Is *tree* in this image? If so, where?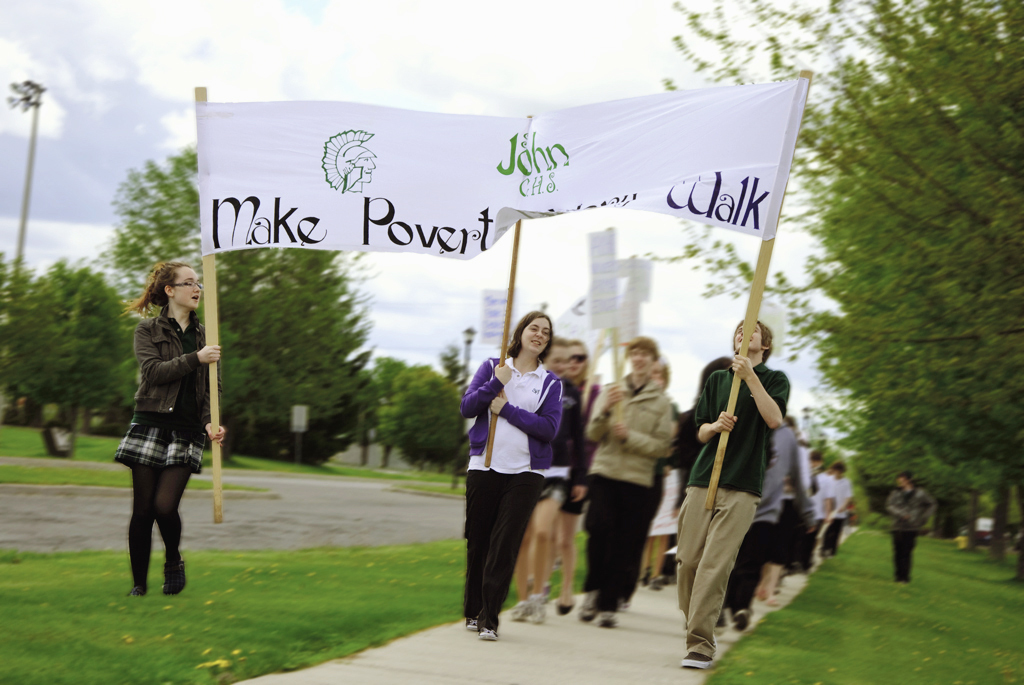
Yes, at crop(646, 0, 1023, 581).
